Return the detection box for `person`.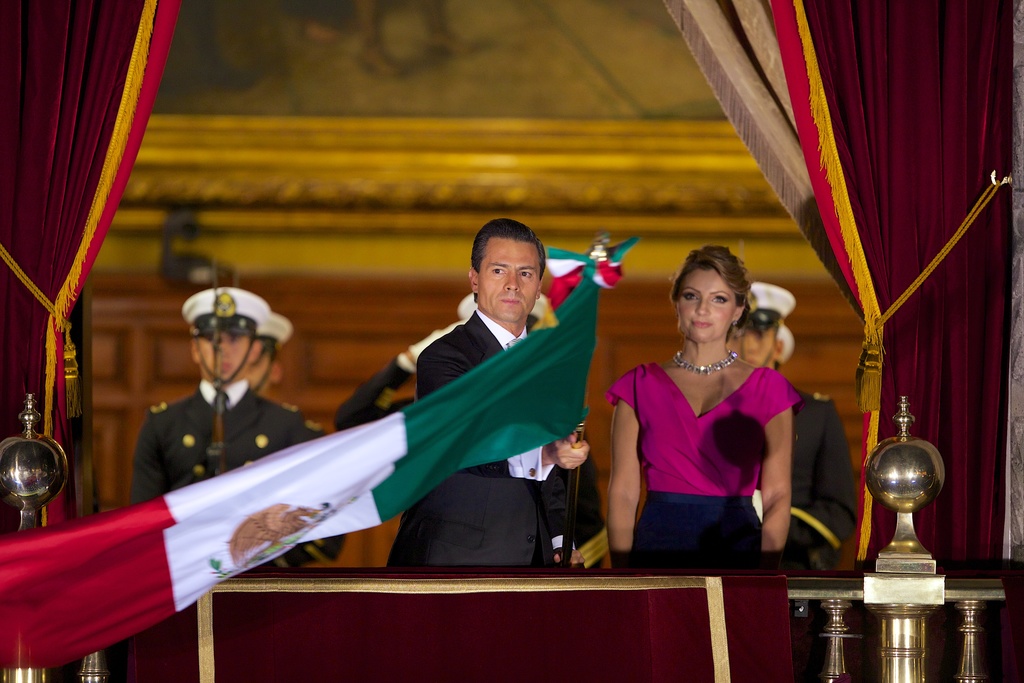
{"left": 726, "top": 281, "right": 863, "bottom": 568}.
